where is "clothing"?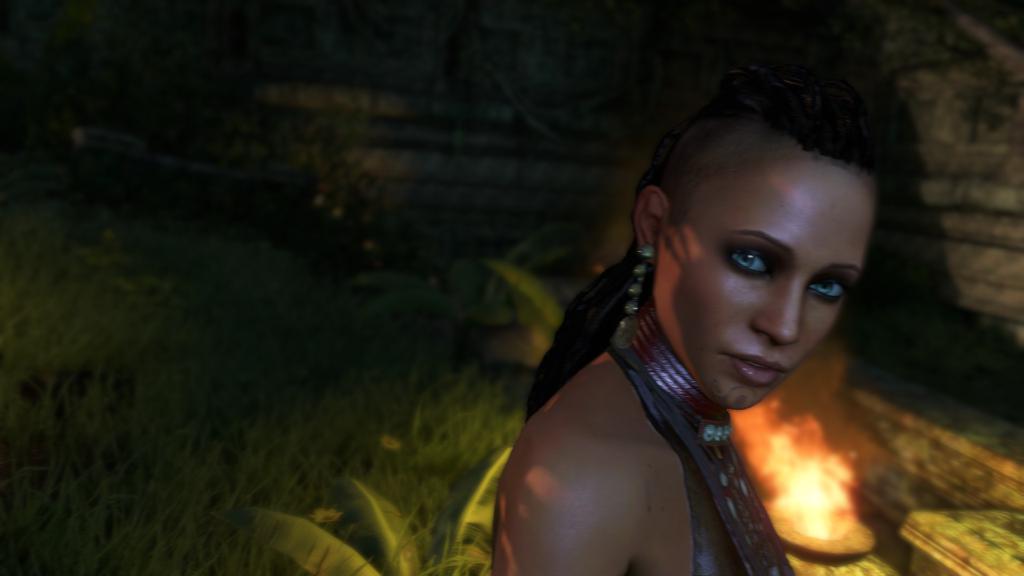
detection(605, 305, 791, 575).
